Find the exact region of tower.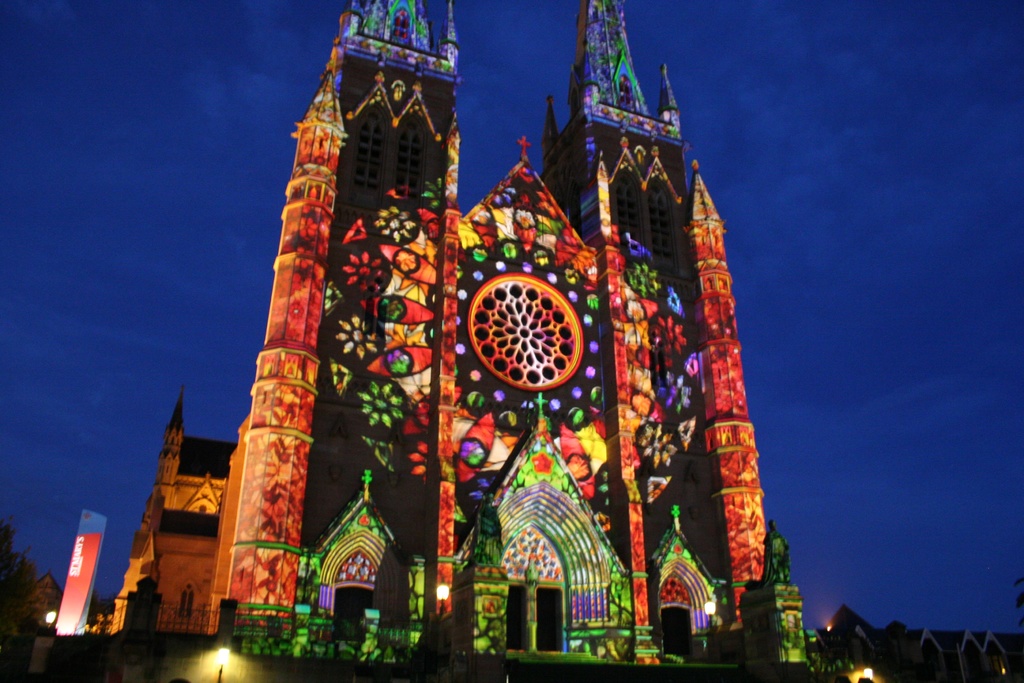
Exact region: rect(541, 0, 770, 666).
